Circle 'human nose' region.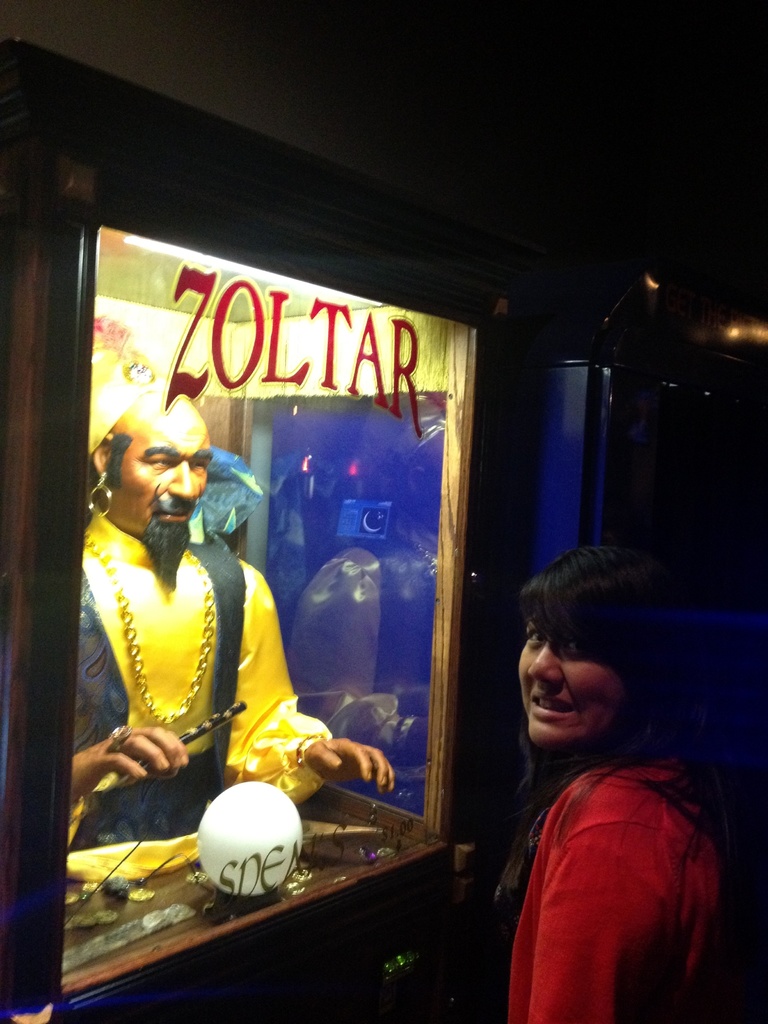
Region: l=522, t=636, r=565, b=686.
